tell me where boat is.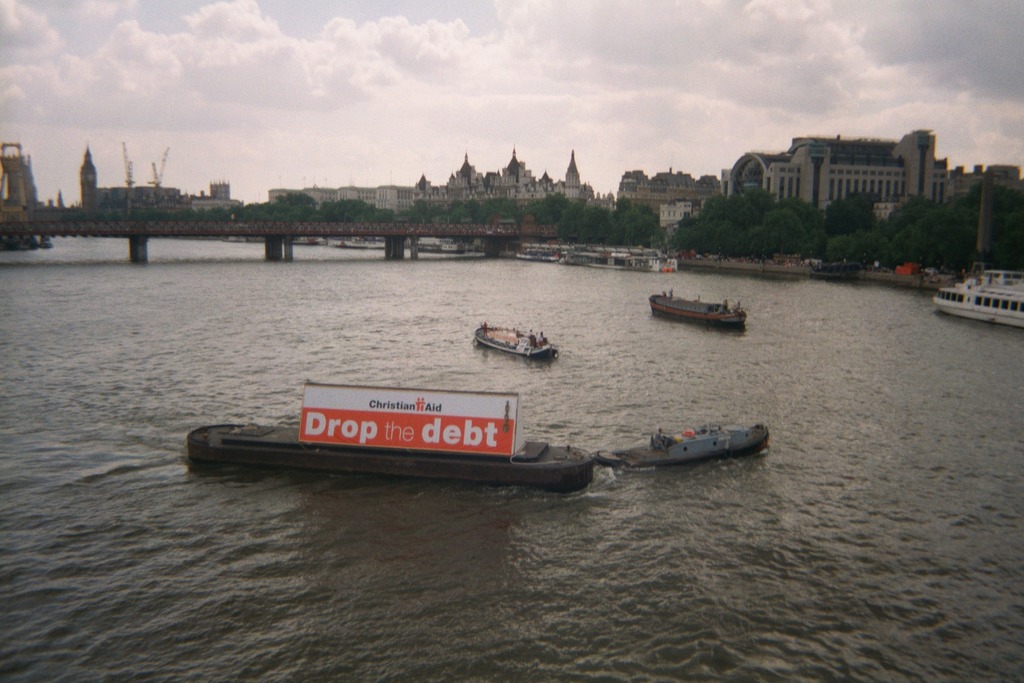
boat is at (469, 321, 558, 359).
